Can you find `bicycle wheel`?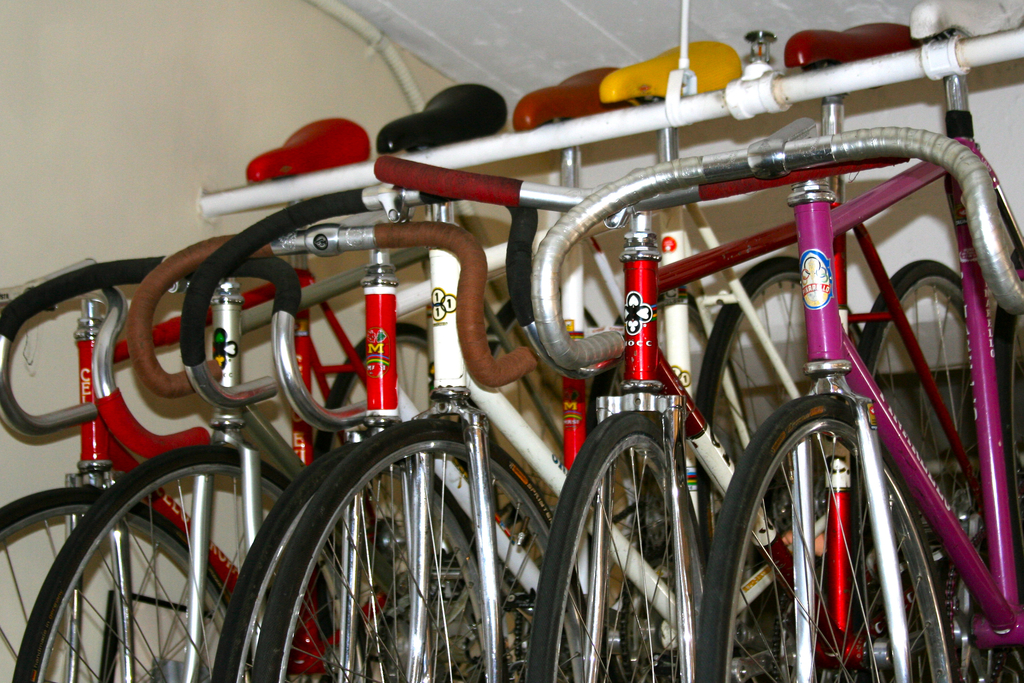
Yes, bounding box: <bbox>478, 286, 620, 682</bbox>.
